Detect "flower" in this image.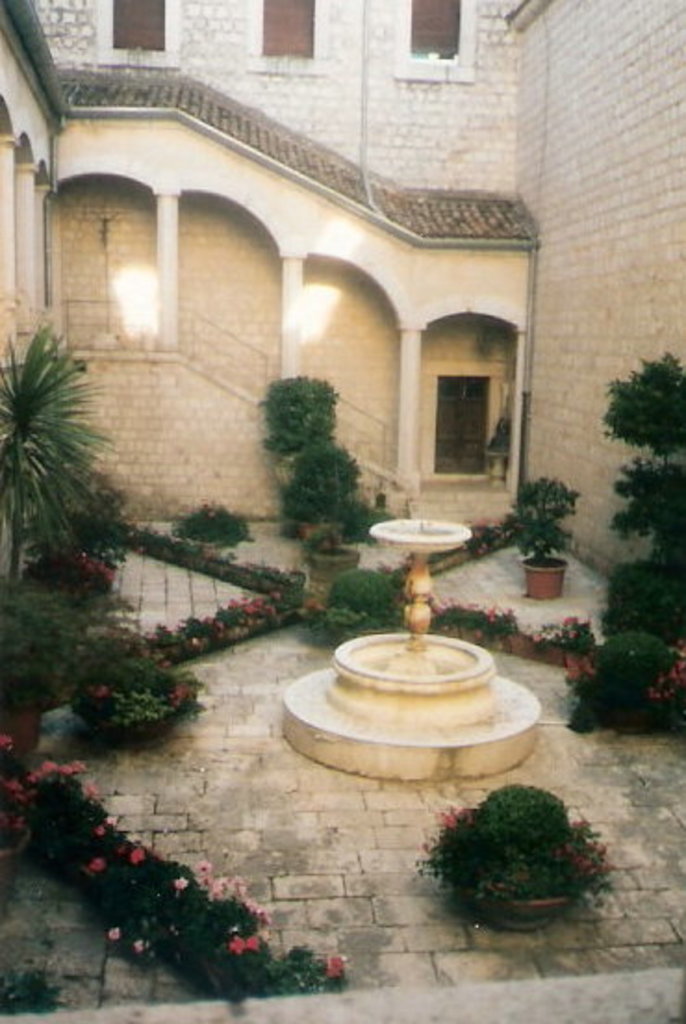
Detection: locate(93, 855, 109, 881).
